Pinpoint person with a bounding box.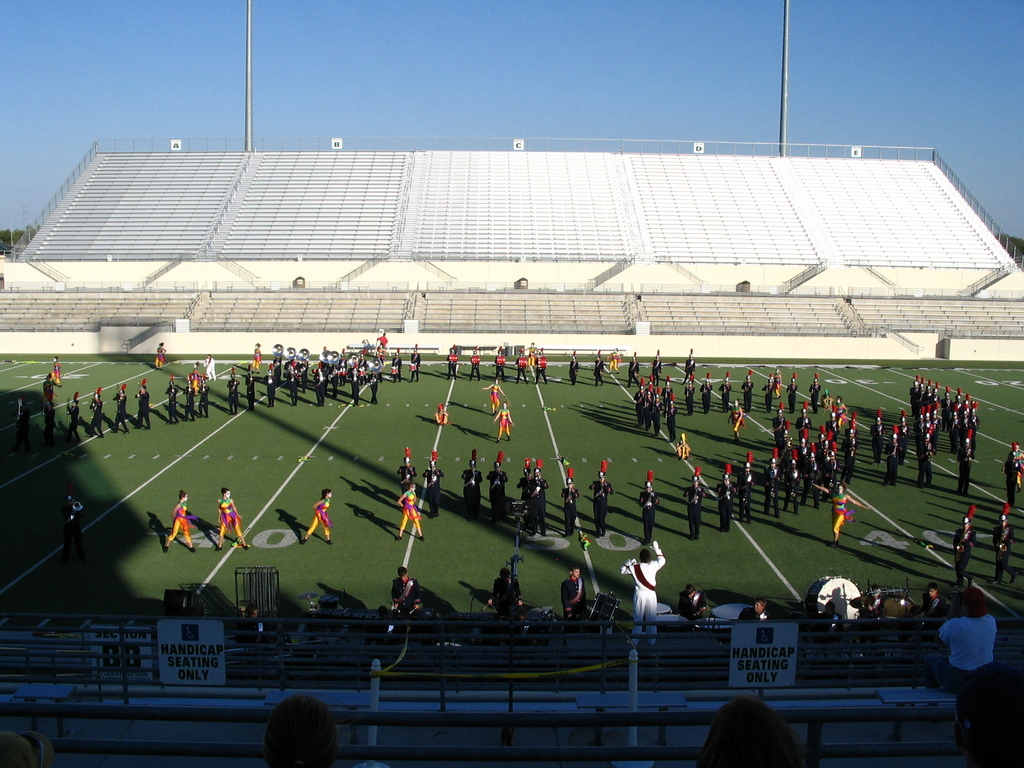
region(945, 404, 954, 454).
